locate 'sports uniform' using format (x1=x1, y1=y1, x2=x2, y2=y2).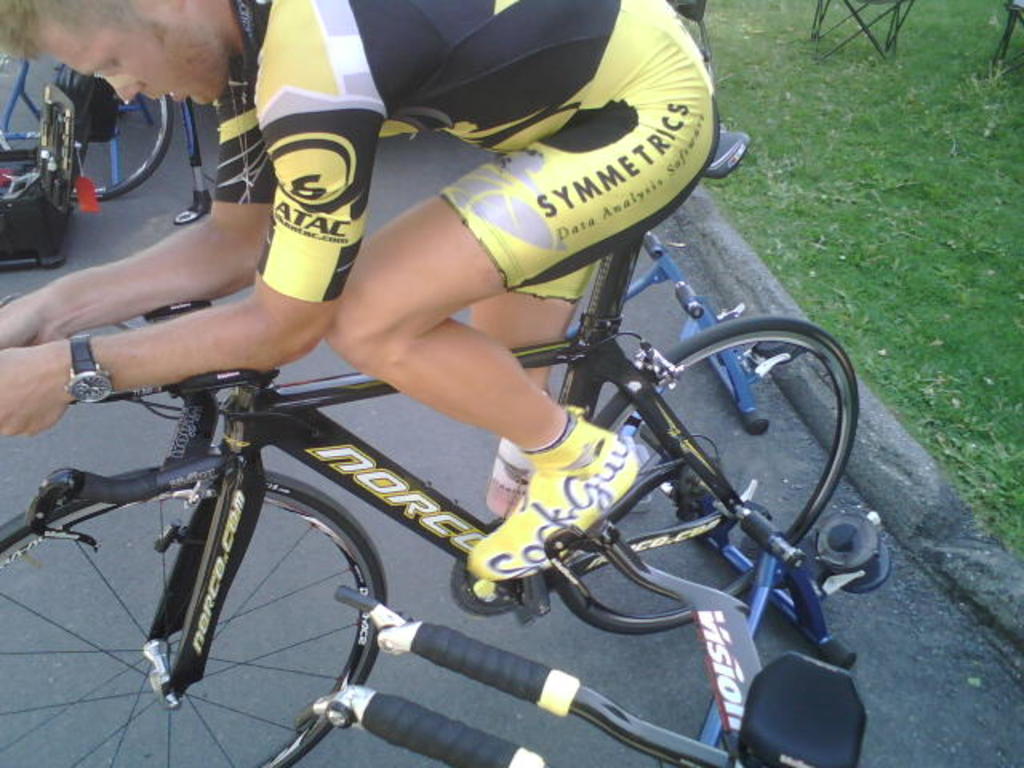
(x1=213, y1=0, x2=723, y2=586).
